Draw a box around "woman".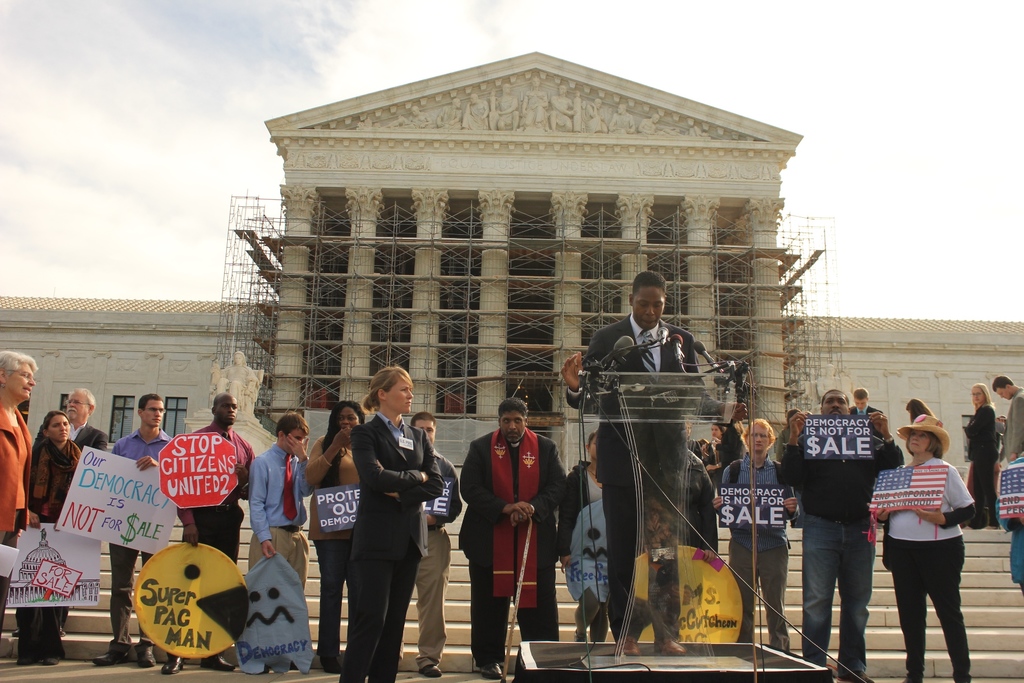
<region>305, 399, 367, 670</region>.
